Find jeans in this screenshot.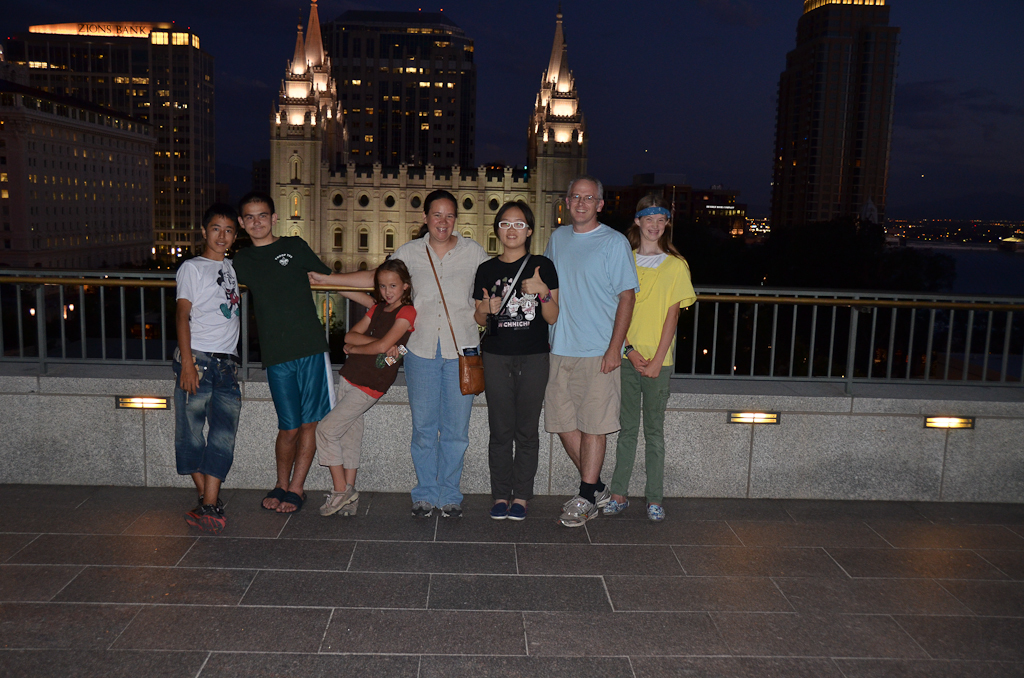
The bounding box for jeans is {"left": 172, "top": 348, "right": 239, "bottom": 484}.
